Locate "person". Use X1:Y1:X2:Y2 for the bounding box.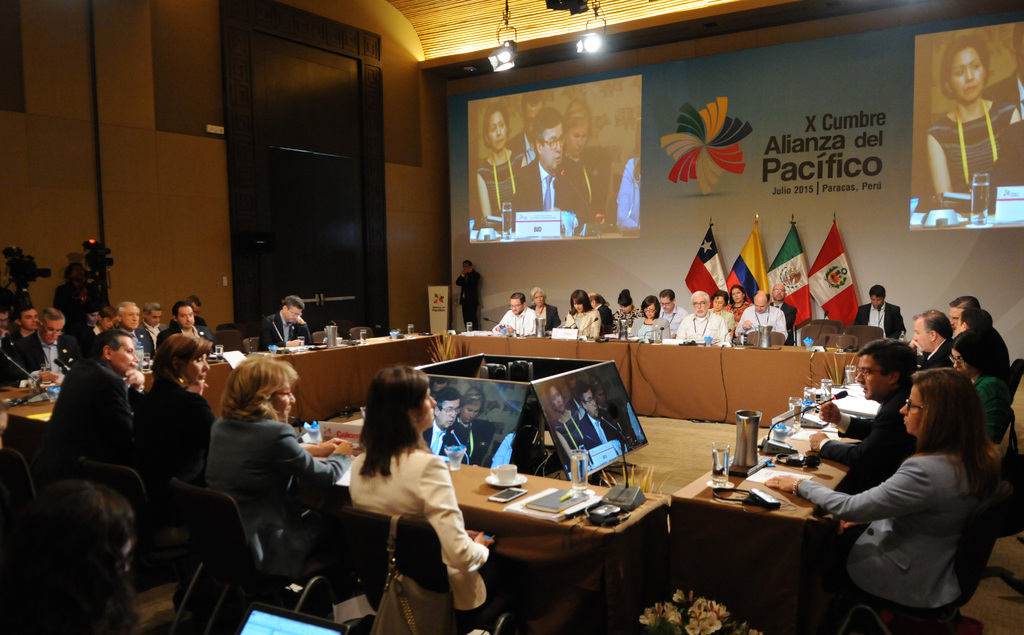
707:287:740:337.
